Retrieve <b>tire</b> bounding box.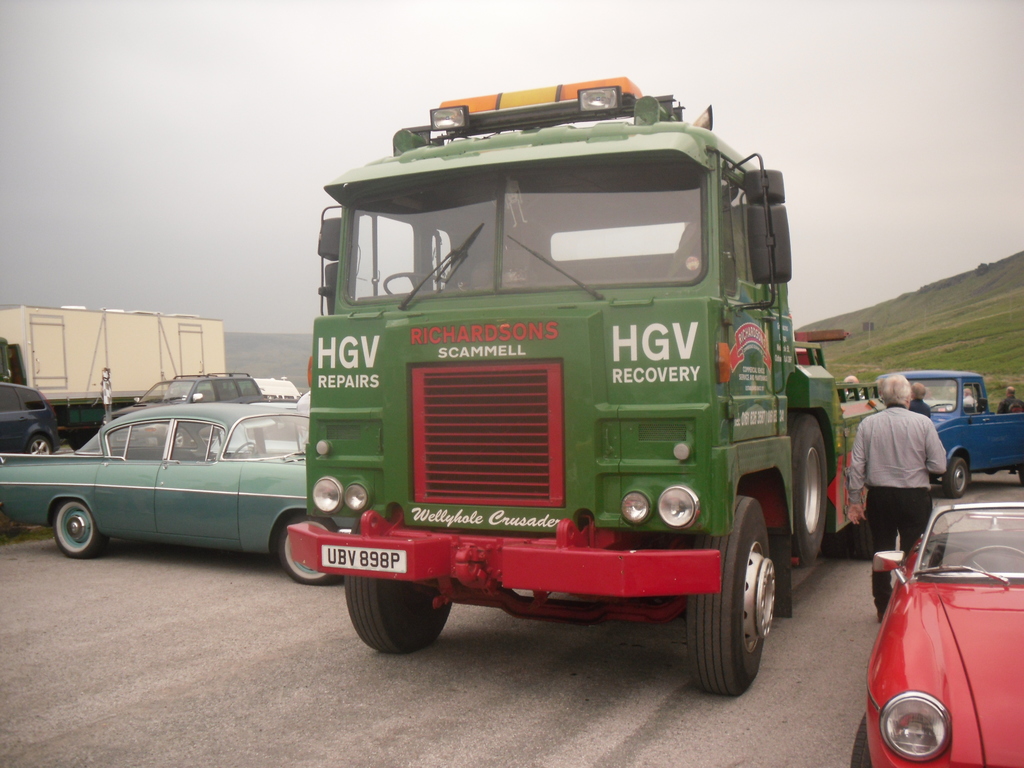
Bounding box: x1=54, y1=502, x2=106, y2=559.
